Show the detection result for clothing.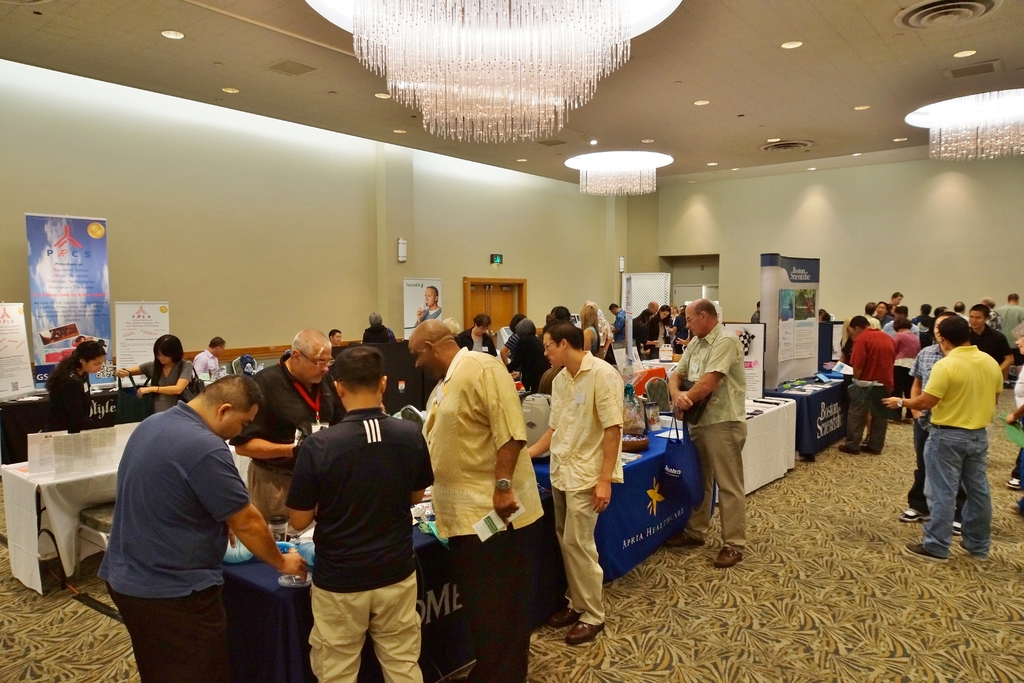
{"x1": 550, "y1": 356, "x2": 626, "y2": 619}.
